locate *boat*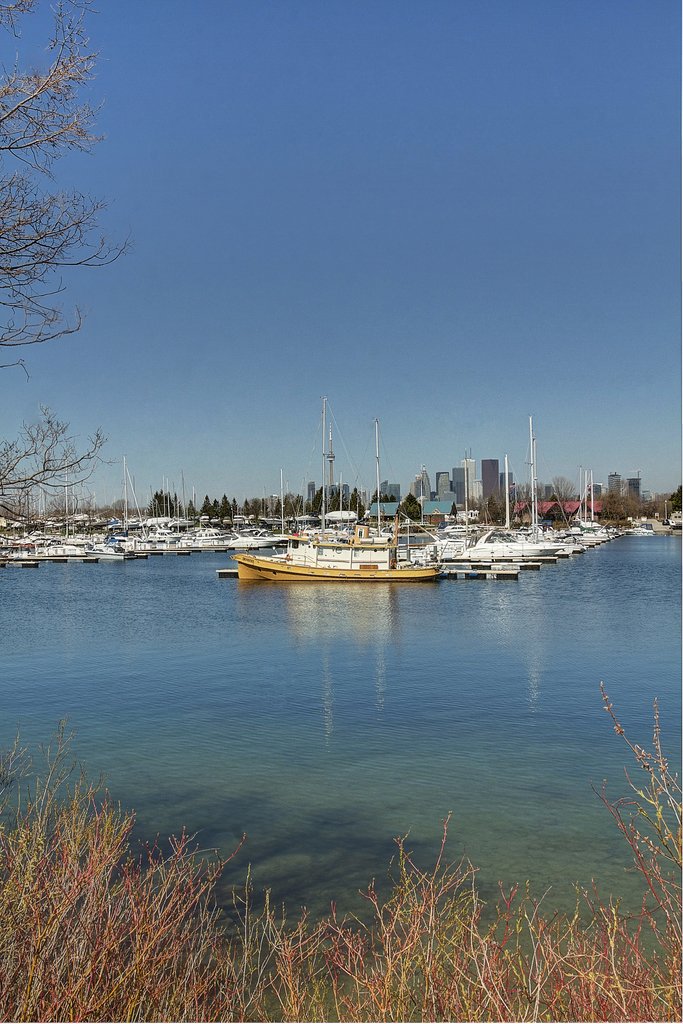
select_region(89, 450, 149, 558)
